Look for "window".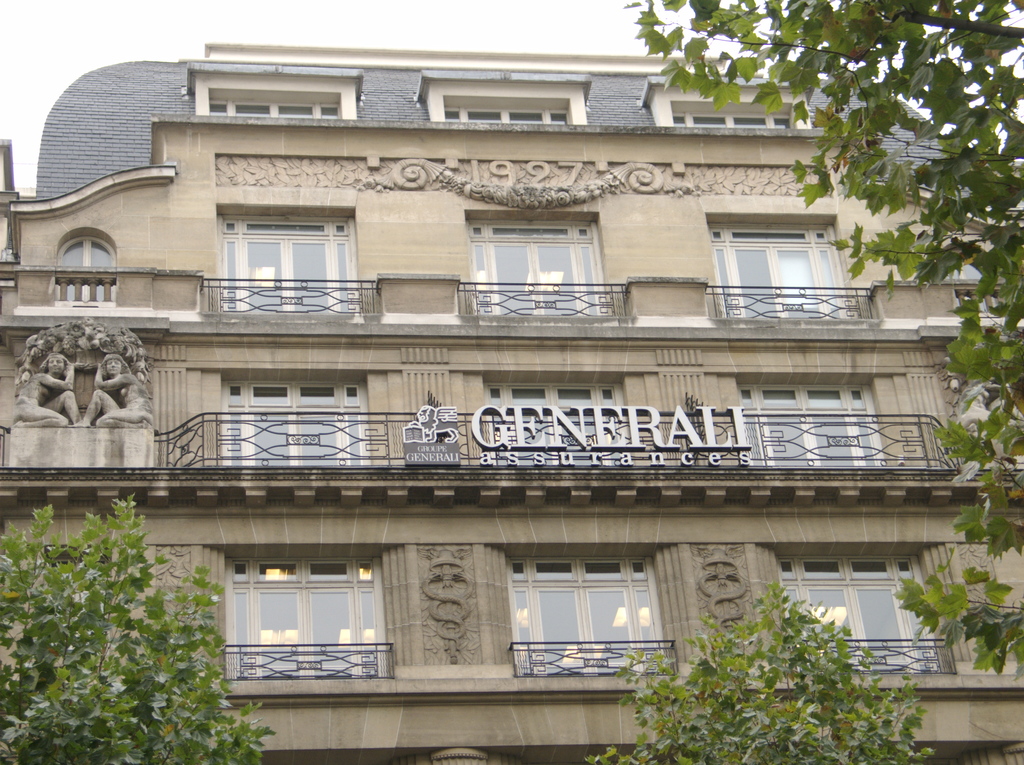
Found: Rect(208, 86, 341, 119).
